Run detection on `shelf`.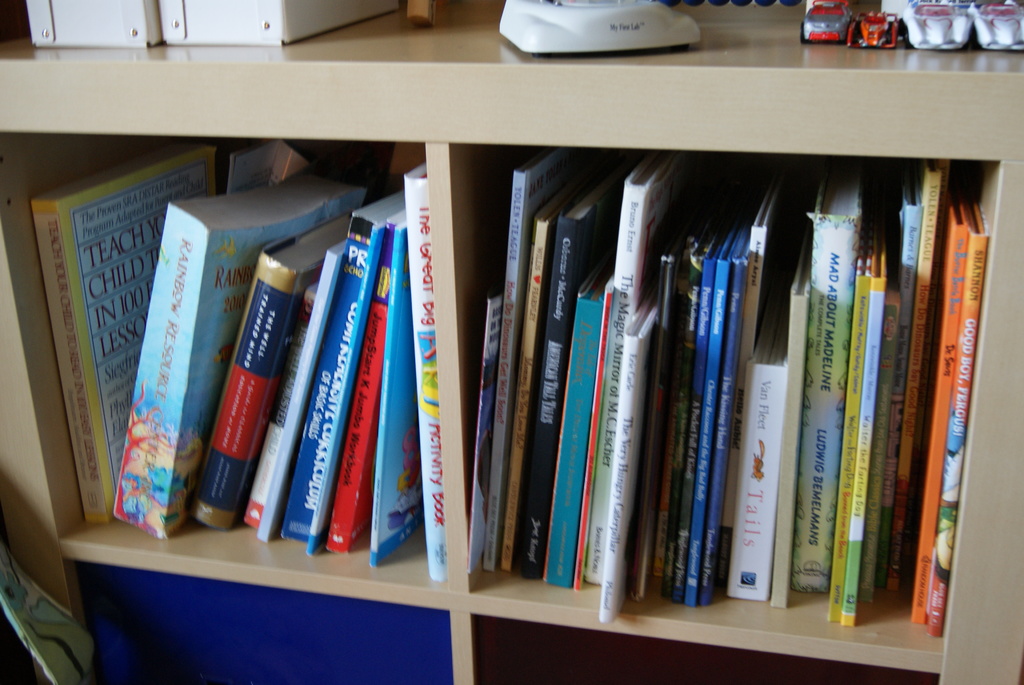
Result: 53/560/460/681.
